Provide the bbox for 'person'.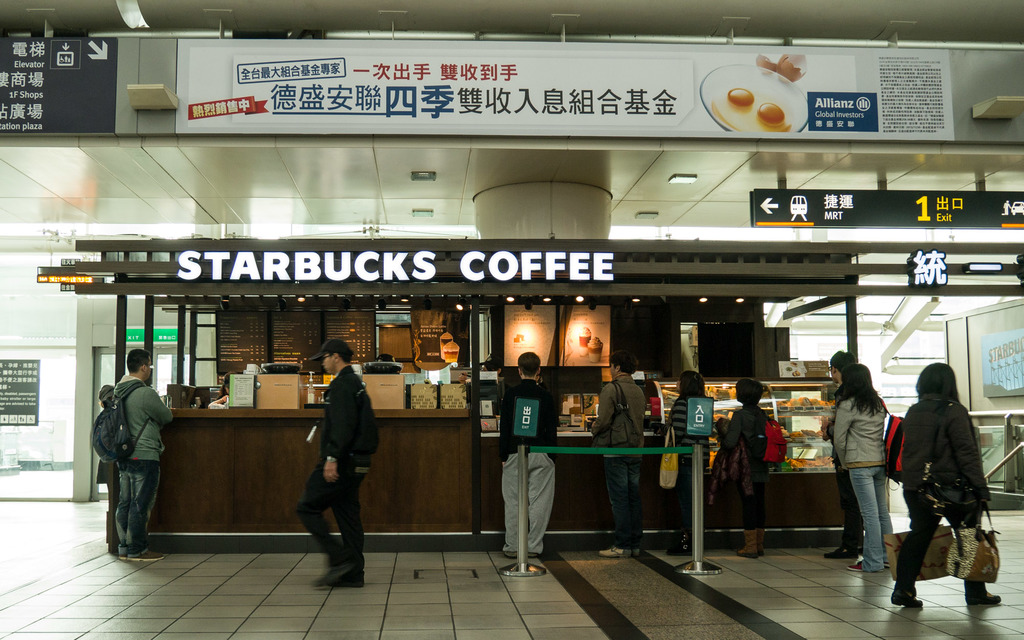
[589, 349, 652, 559].
